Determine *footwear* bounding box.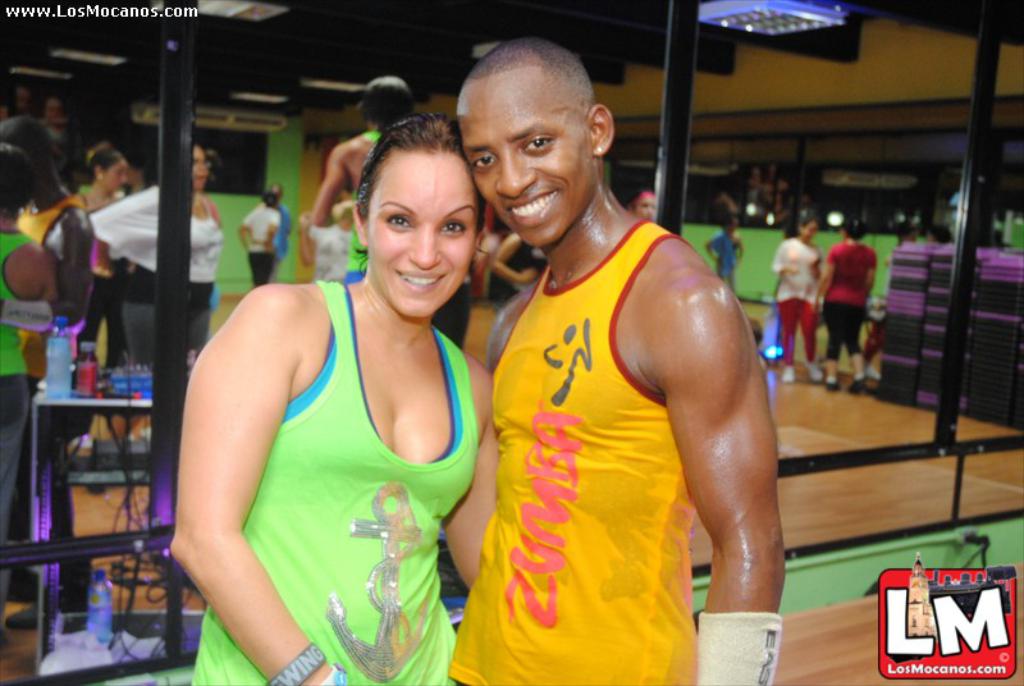
Determined: <box>846,372,867,393</box>.
